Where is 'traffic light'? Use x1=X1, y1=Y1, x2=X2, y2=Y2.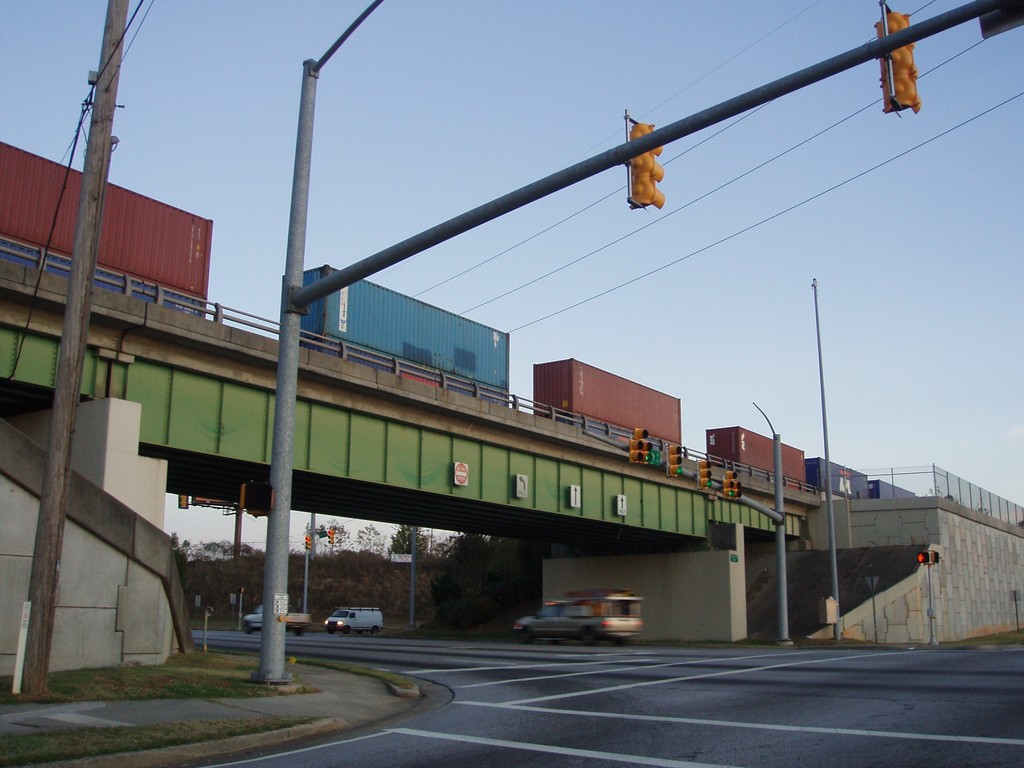
x1=628, y1=122, x2=667, y2=212.
